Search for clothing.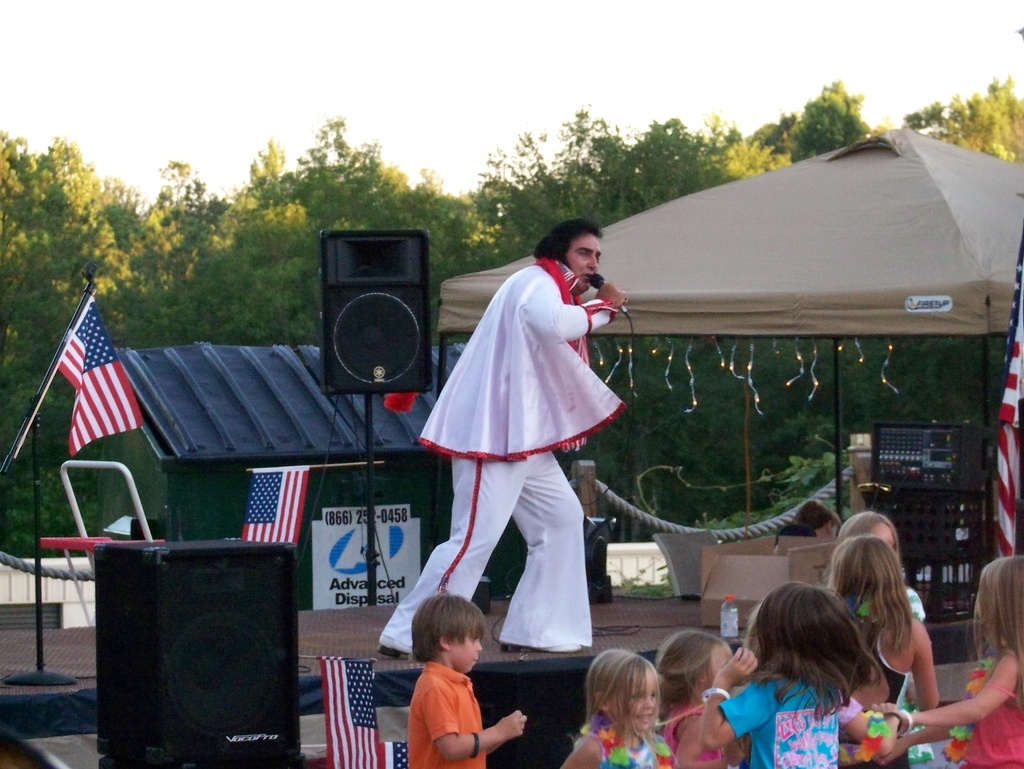
Found at detection(957, 679, 1023, 768).
